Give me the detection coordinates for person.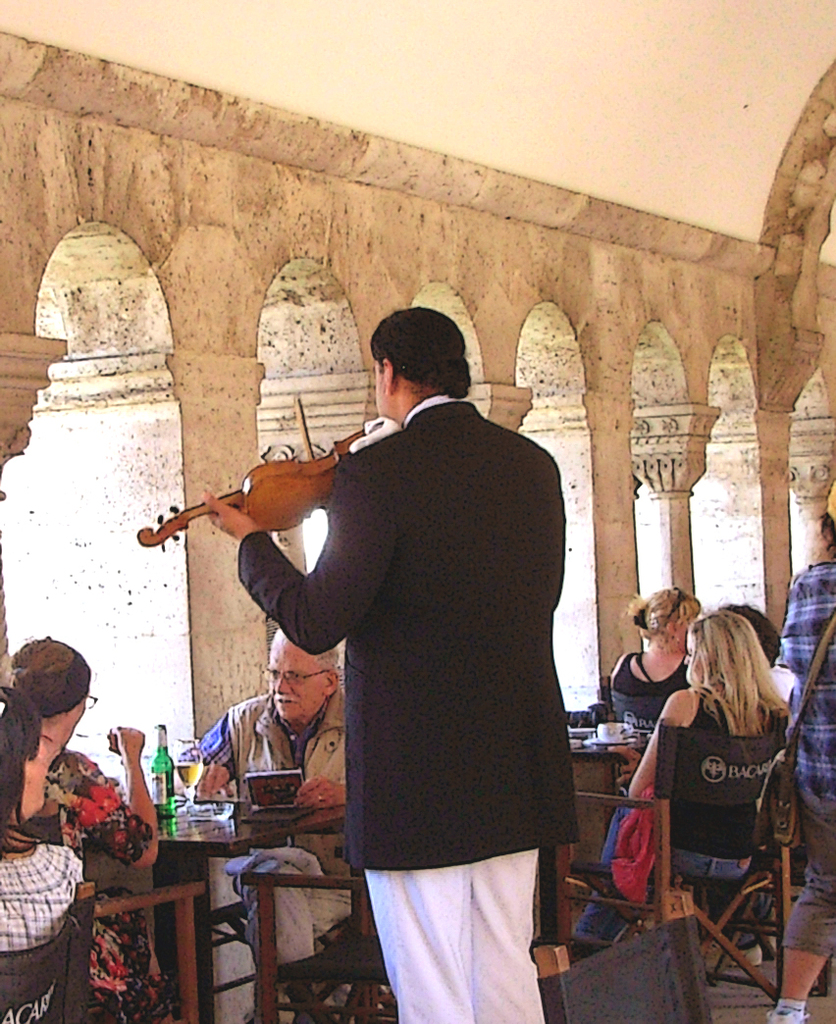
box(169, 630, 357, 1023).
